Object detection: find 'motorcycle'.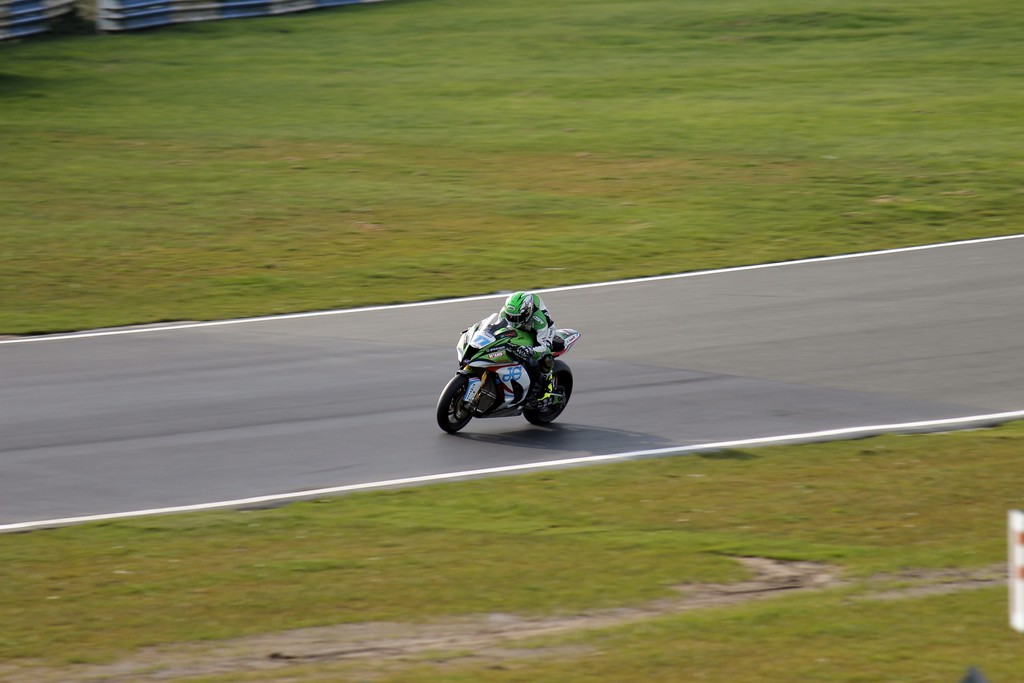
l=437, t=314, r=582, b=426.
